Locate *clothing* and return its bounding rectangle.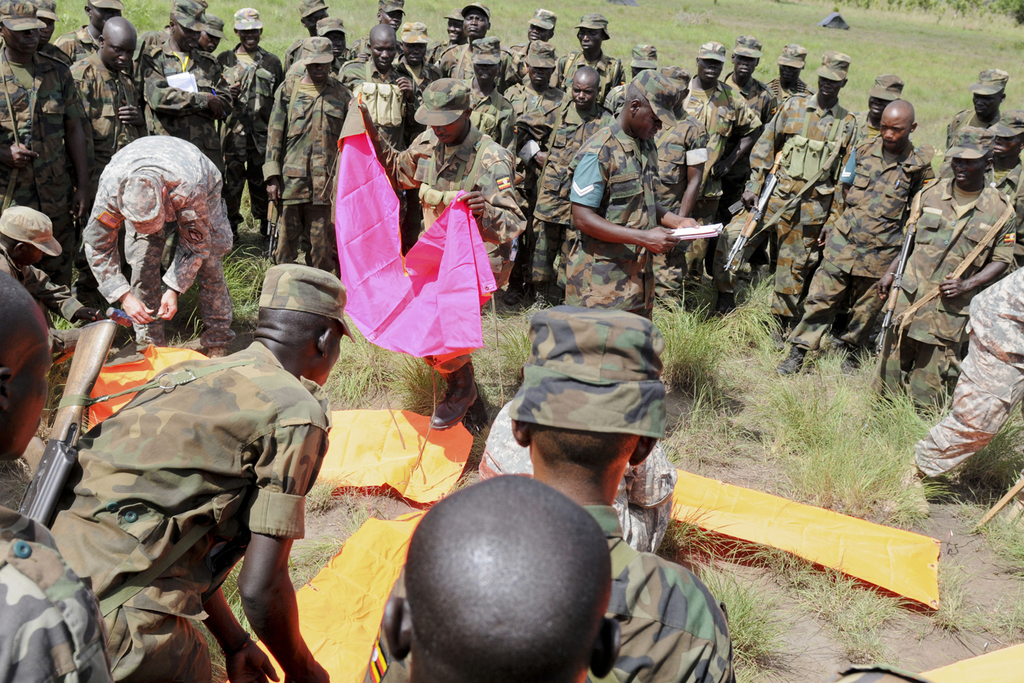
bbox=[367, 504, 737, 682].
